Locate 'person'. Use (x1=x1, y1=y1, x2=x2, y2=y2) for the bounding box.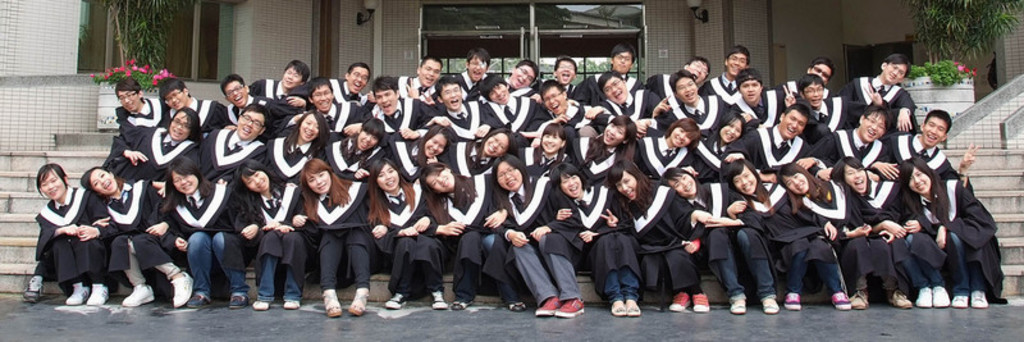
(x1=732, y1=67, x2=787, y2=127).
